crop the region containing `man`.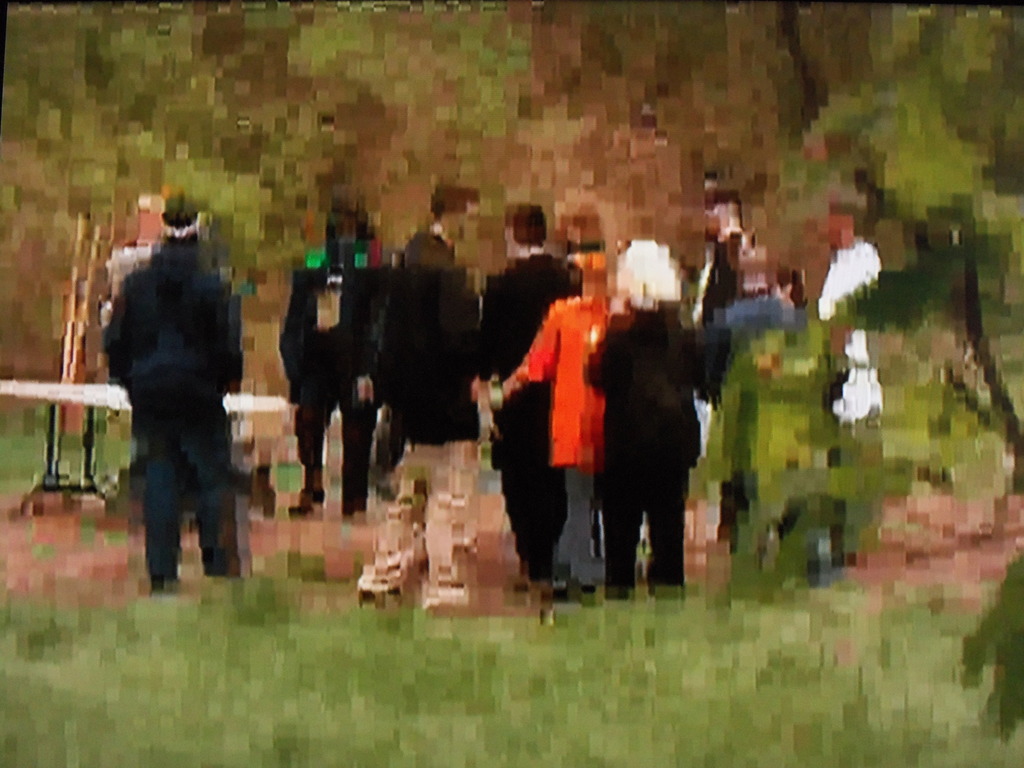
Crop region: [479, 197, 584, 602].
